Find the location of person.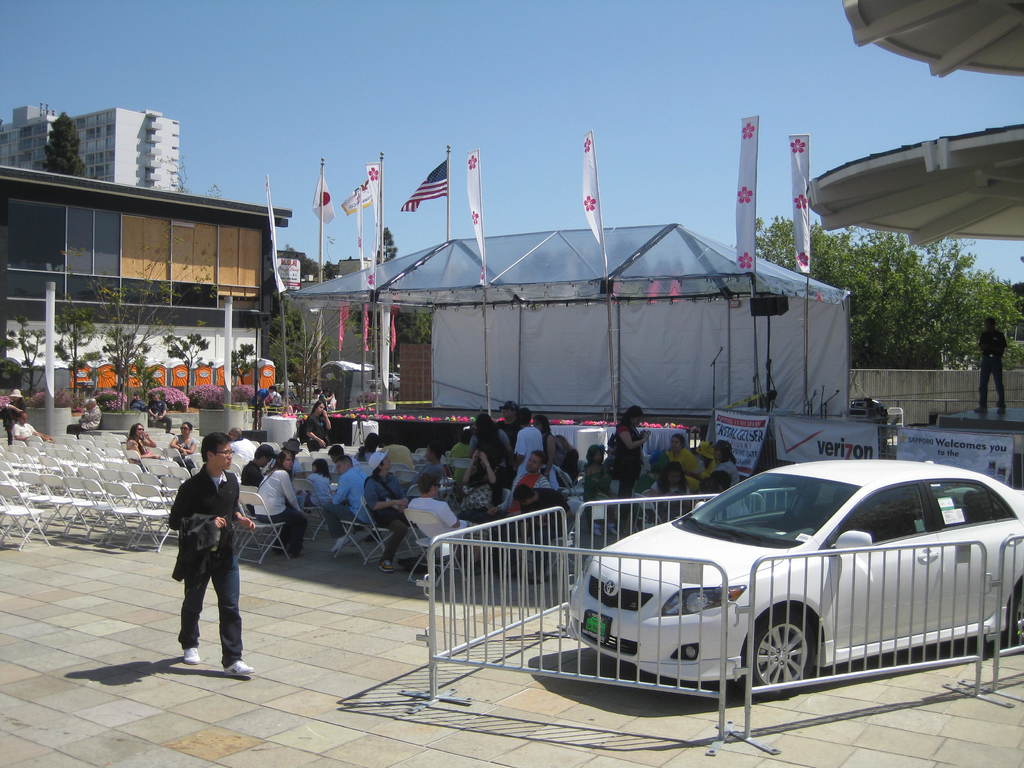
Location: locate(408, 472, 489, 572).
